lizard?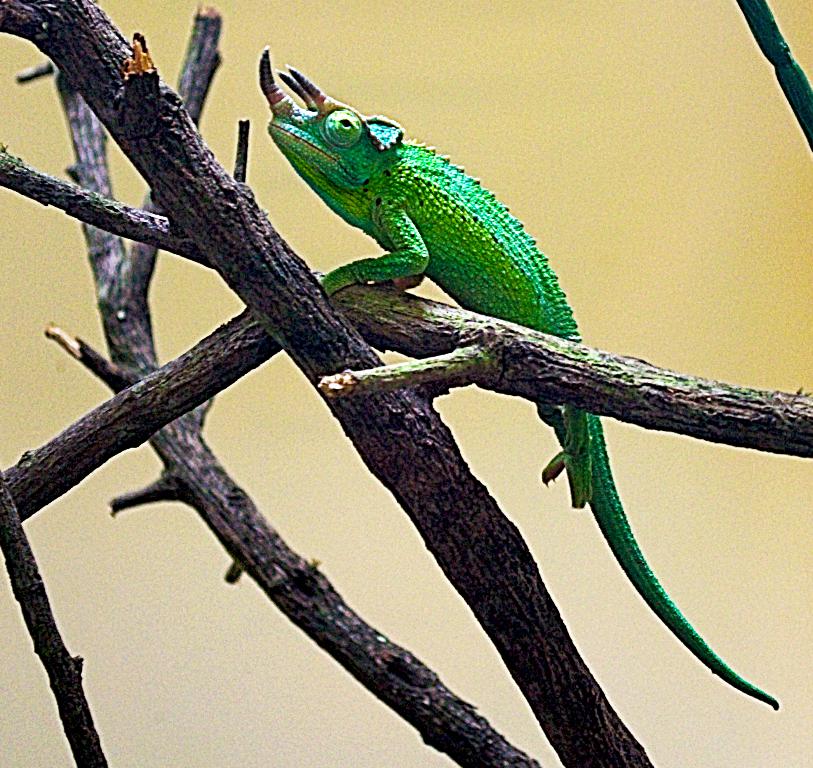
rect(262, 49, 776, 710)
